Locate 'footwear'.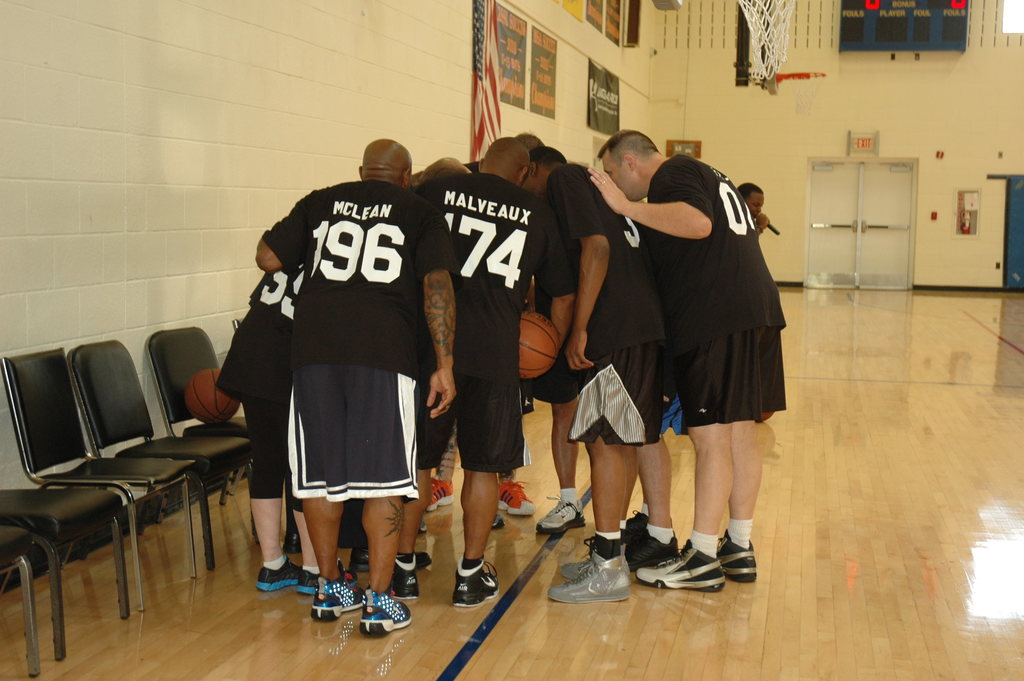
Bounding box: left=635, top=537, right=725, bottom=591.
